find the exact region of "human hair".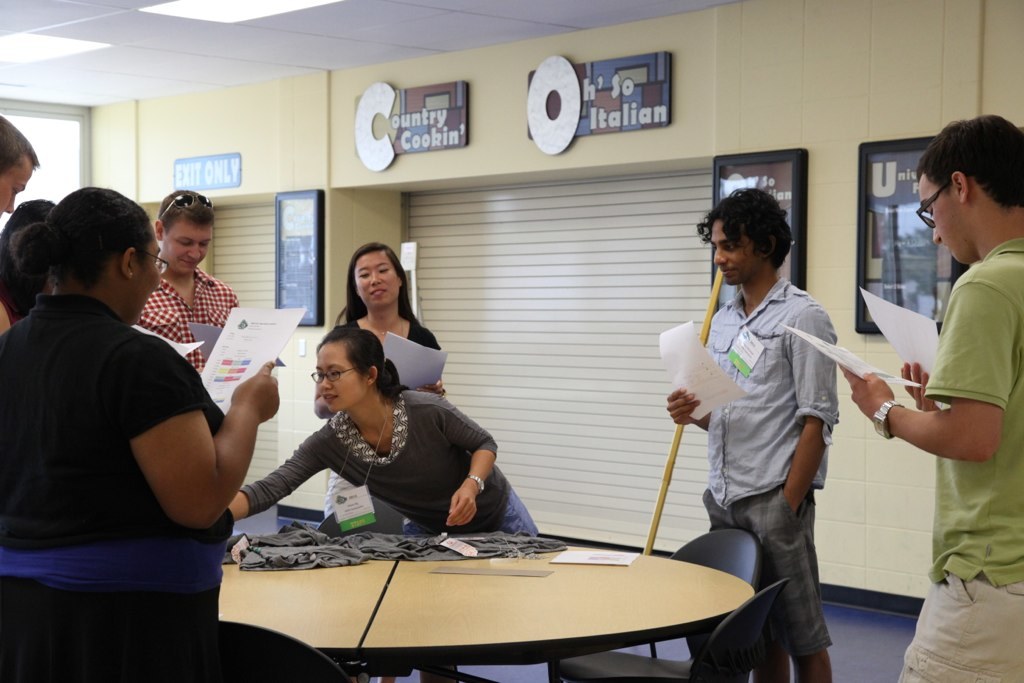
Exact region: 0:114:40:175.
